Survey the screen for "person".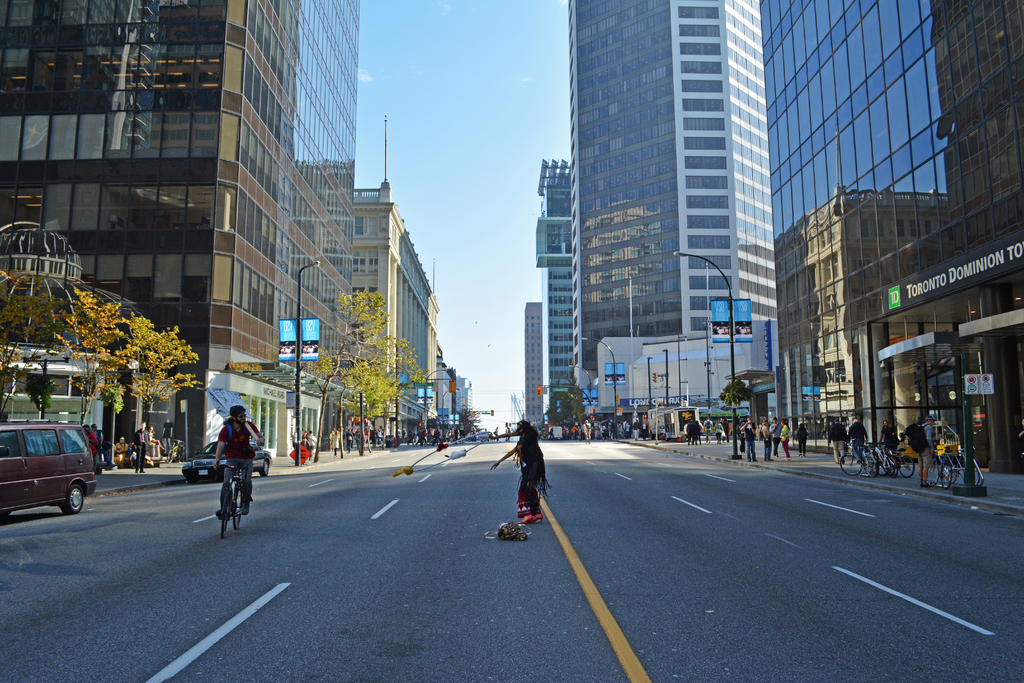
Survey found: {"left": 488, "top": 418, "right": 545, "bottom": 520}.
